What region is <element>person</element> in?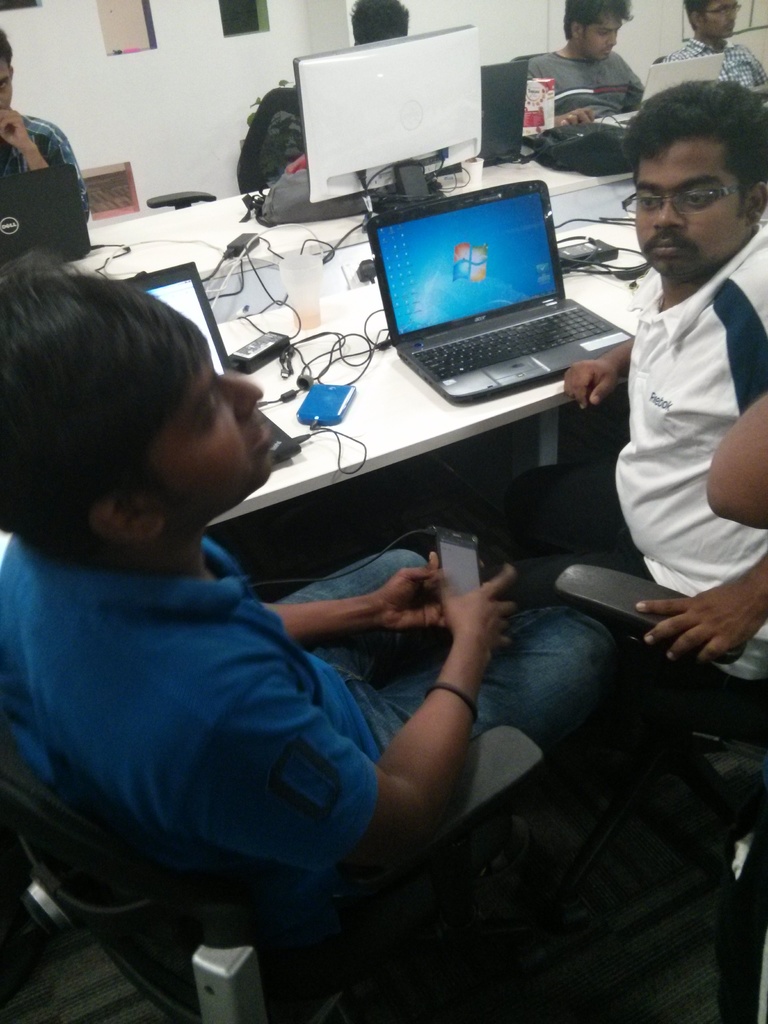
left=0, top=28, right=107, bottom=262.
